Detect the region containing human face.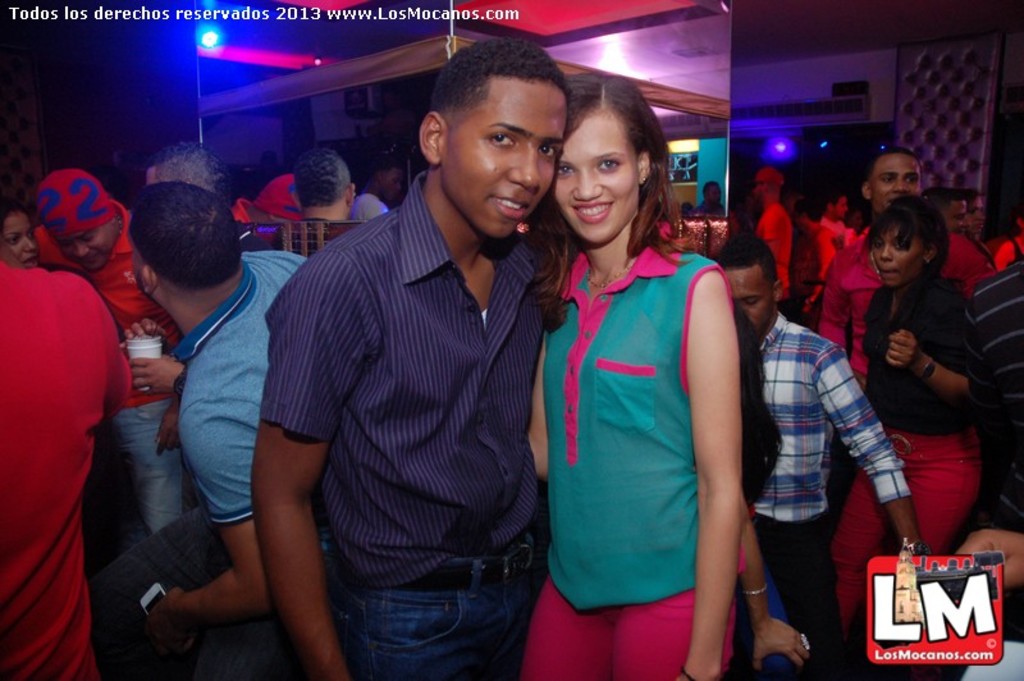
pyautogui.locateOnScreen(870, 150, 922, 210).
